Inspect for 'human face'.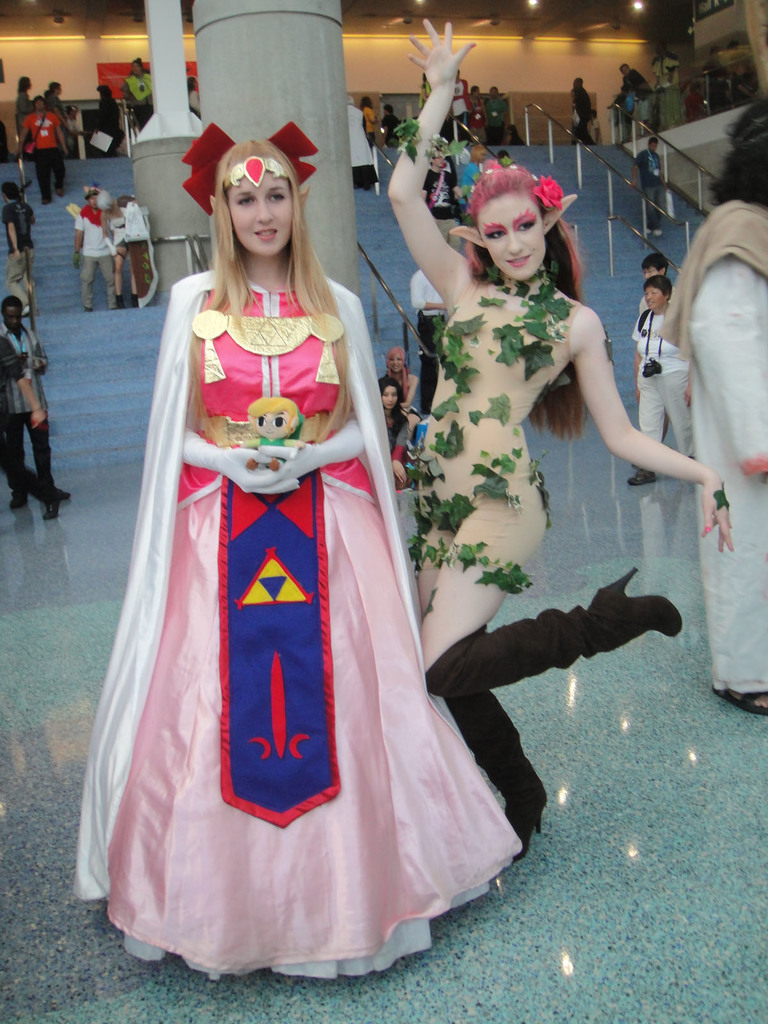
Inspection: bbox(3, 302, 19, 328).
